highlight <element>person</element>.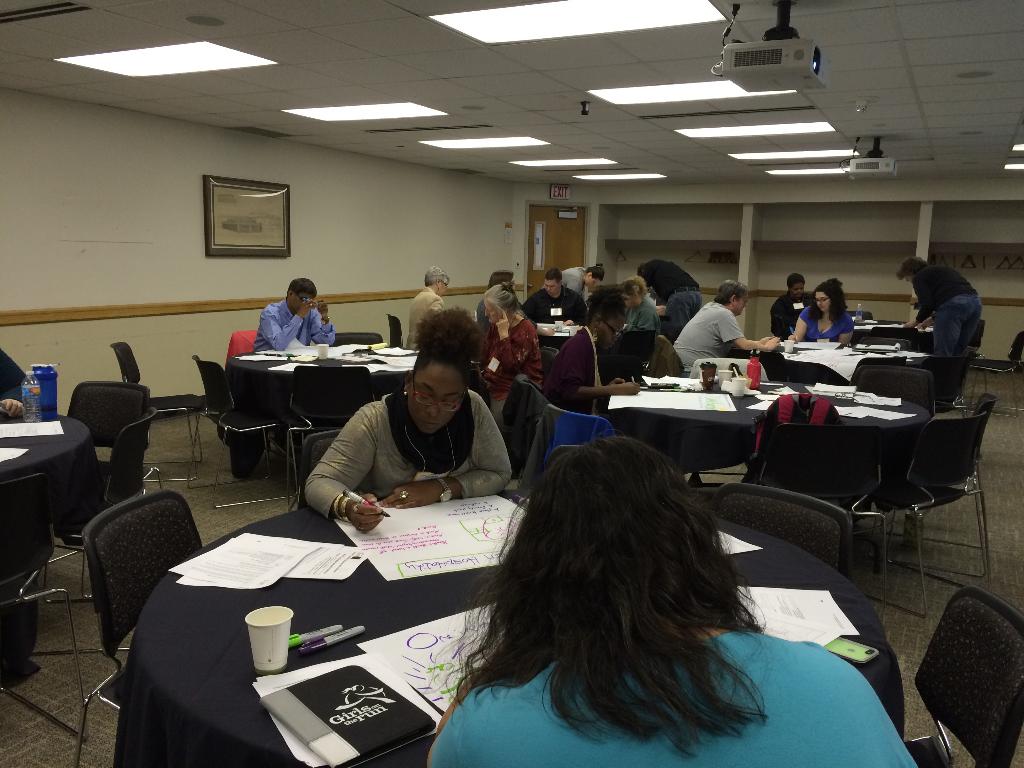
Highlighted region: [left=608, top=276, right=657, bottom=337].
